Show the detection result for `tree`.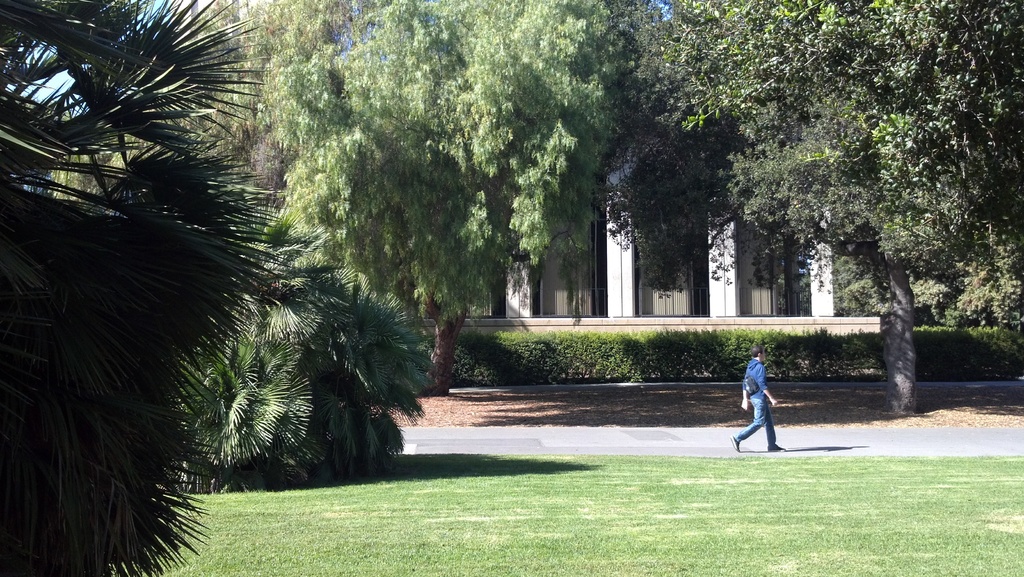
bbox=[174, 215, 425, 487].
